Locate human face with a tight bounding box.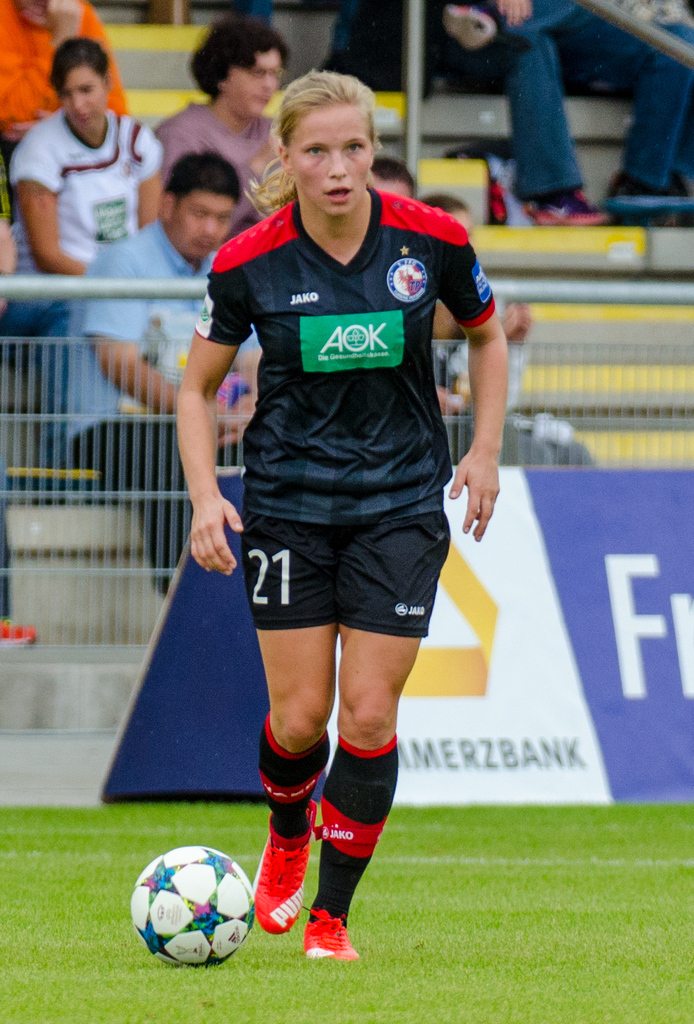
crop(289, 102, 375, 214).
